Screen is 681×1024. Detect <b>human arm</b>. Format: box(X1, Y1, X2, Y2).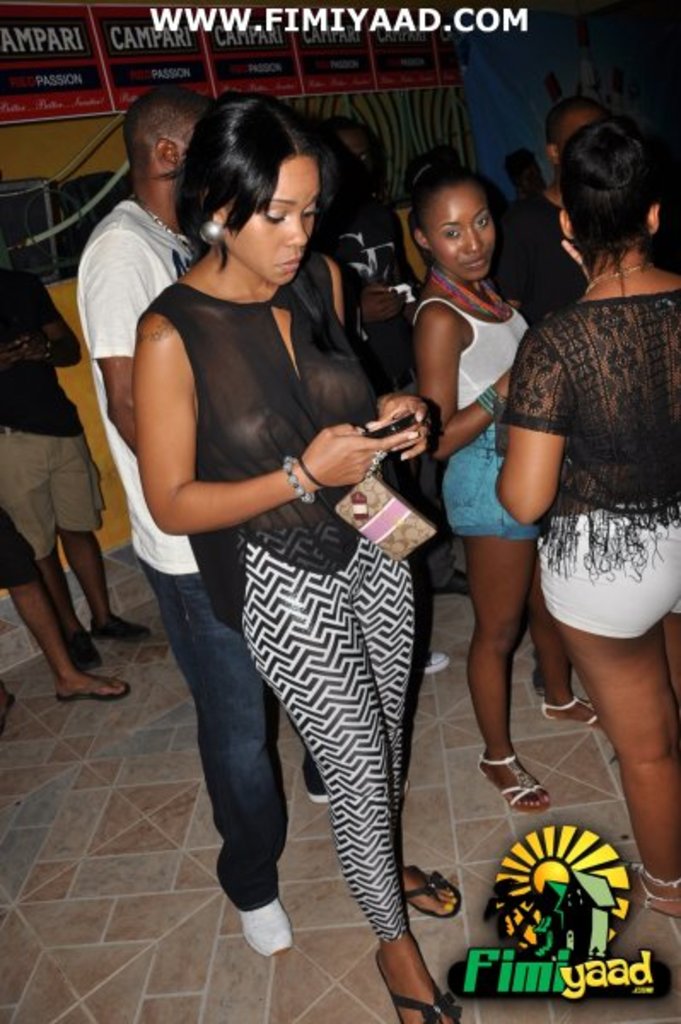
box(0, 331, 46, 379).
